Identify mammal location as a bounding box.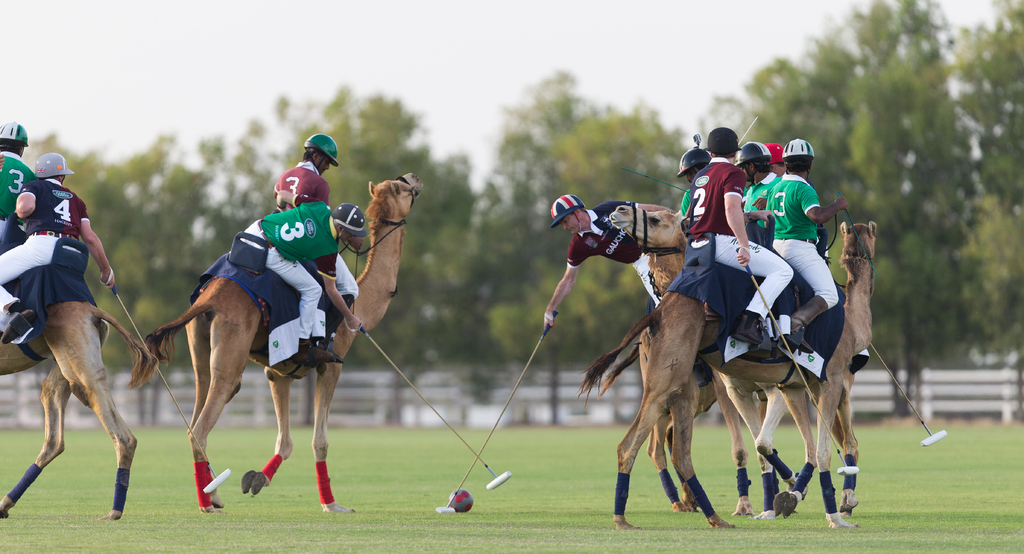
x1=733 y1=142 x2=778 y2=229.
